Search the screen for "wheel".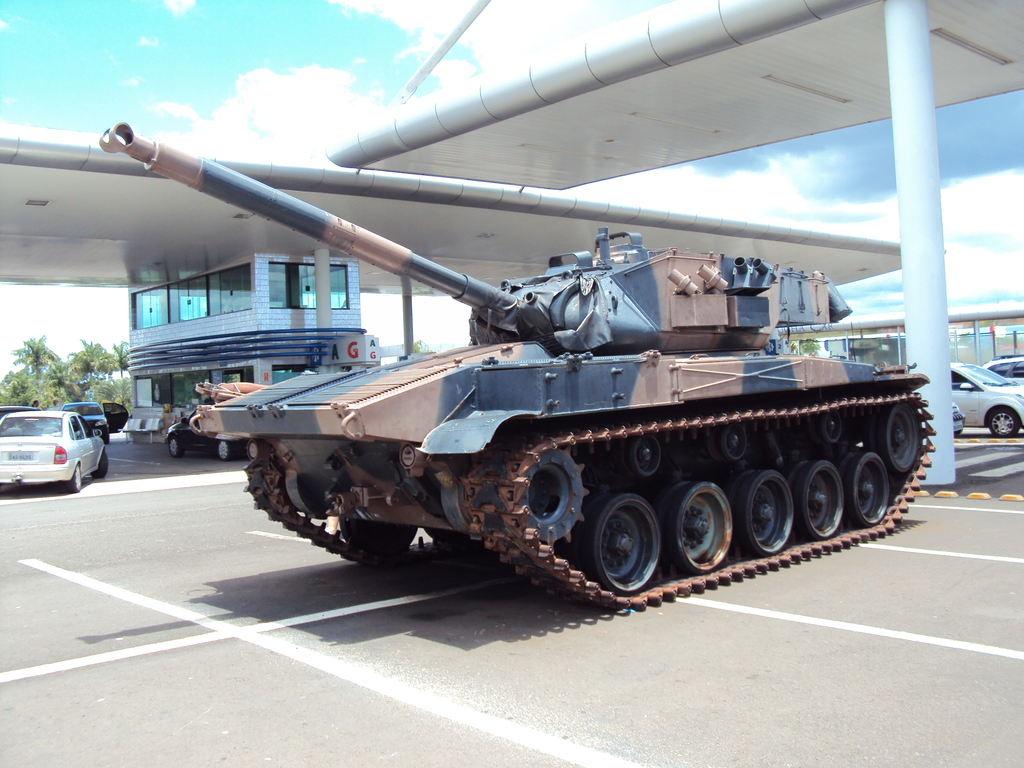
Found at pyautogui.locateOnScreen(288, 452, 326, 522).
